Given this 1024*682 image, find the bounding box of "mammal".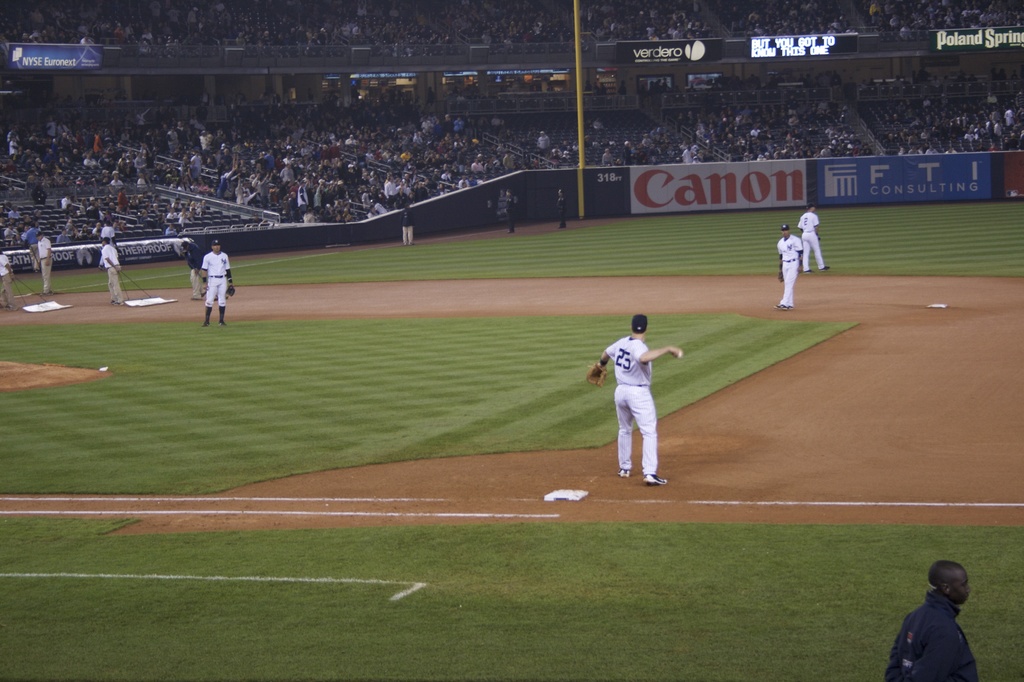
x1=886, y1=556, x2=980, y2=681.
